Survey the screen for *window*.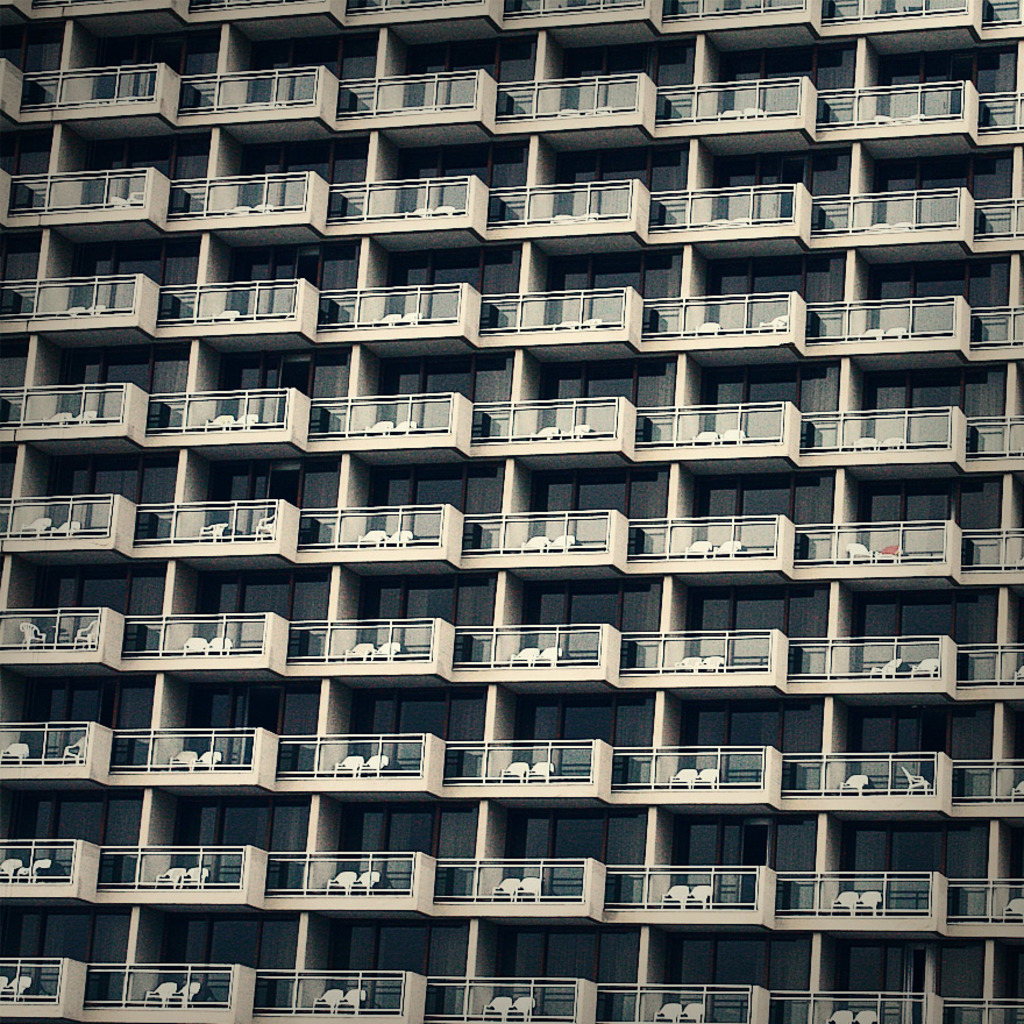
Survey found: rect(775, 816, 818, 880).
